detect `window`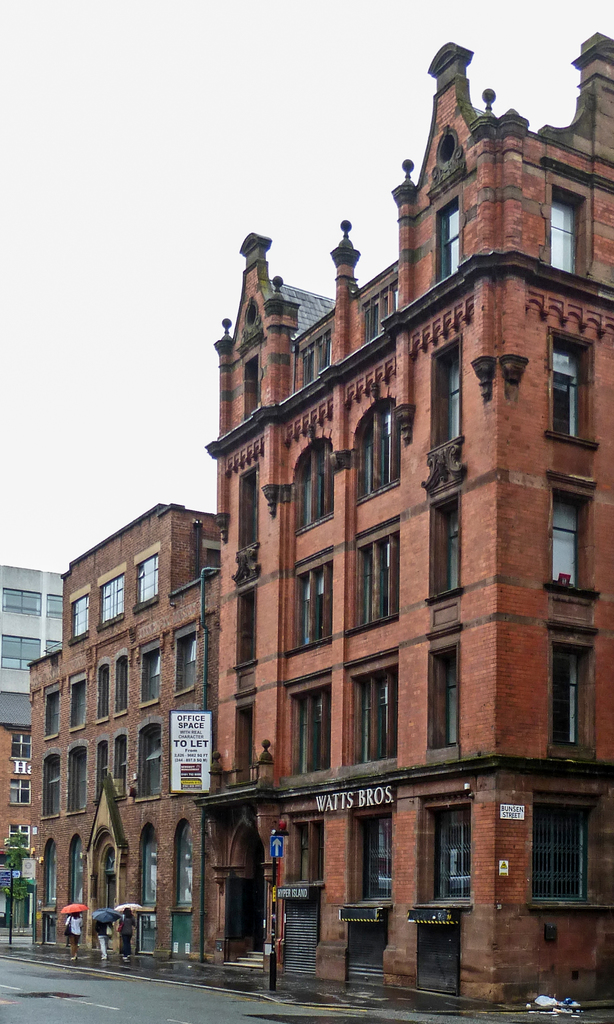
{"left": 169, "top": 631, "right": 200, "bottom": 687}
